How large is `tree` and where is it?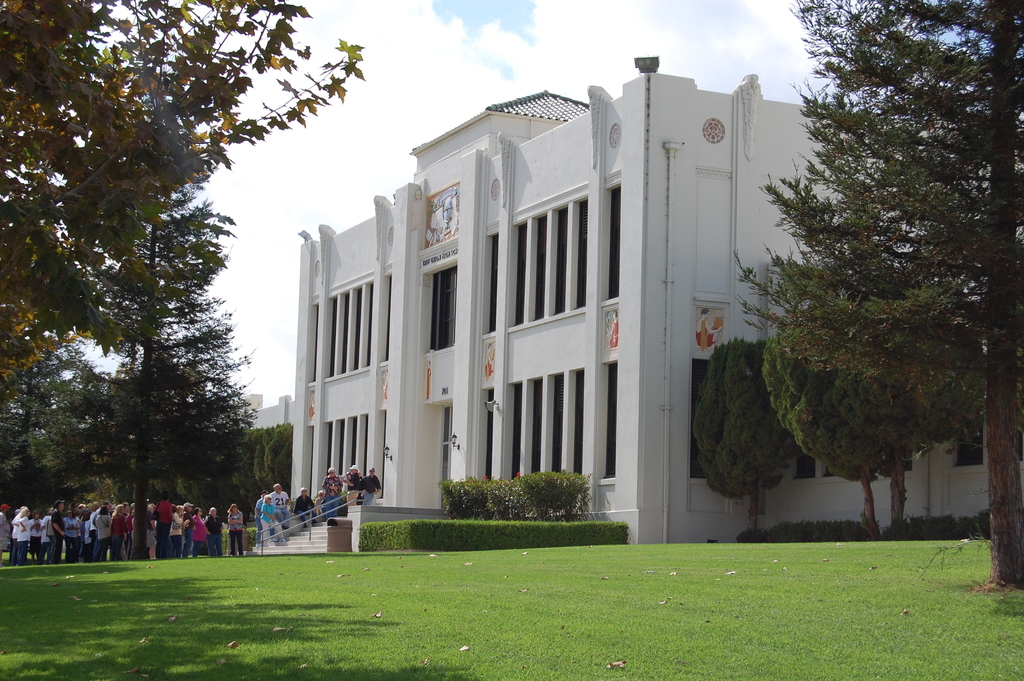
Bounding box: <bbox>0, 331, 103, 527</bbox>.
